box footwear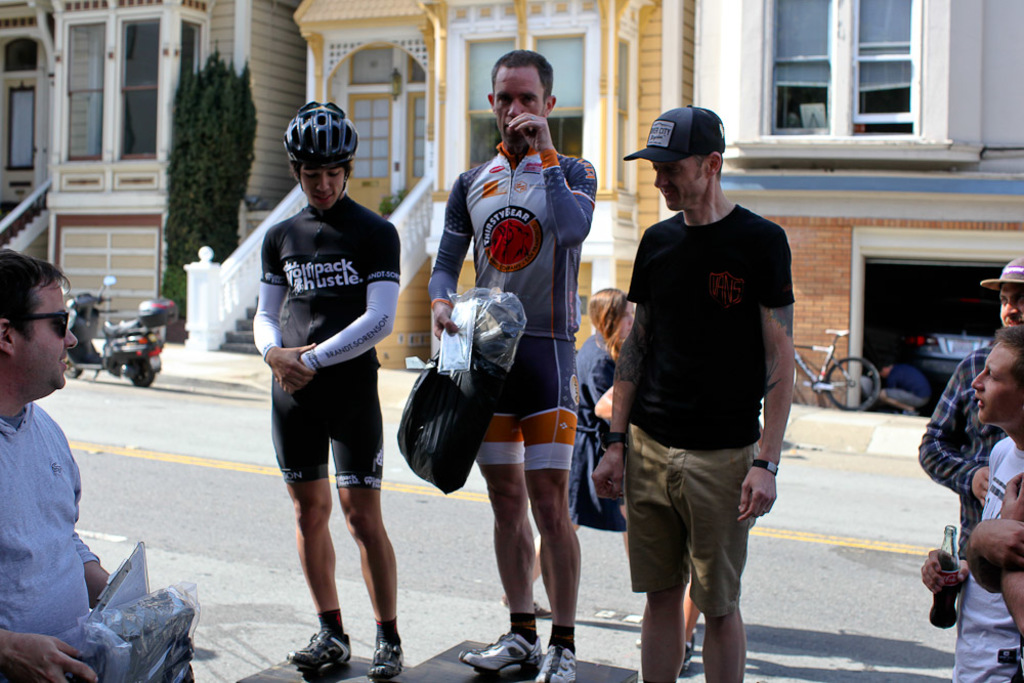
crop(286, 624, 352, 672)
